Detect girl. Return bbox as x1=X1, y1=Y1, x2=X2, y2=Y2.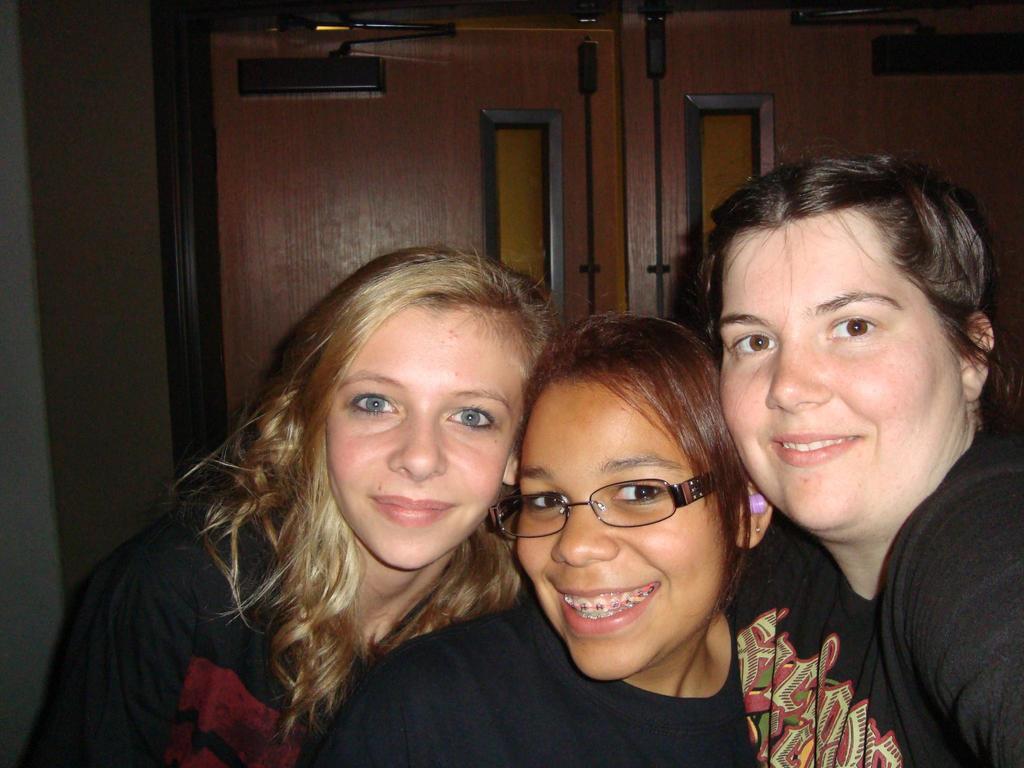
x1=13, y1=246, x2=567, y2=767.
